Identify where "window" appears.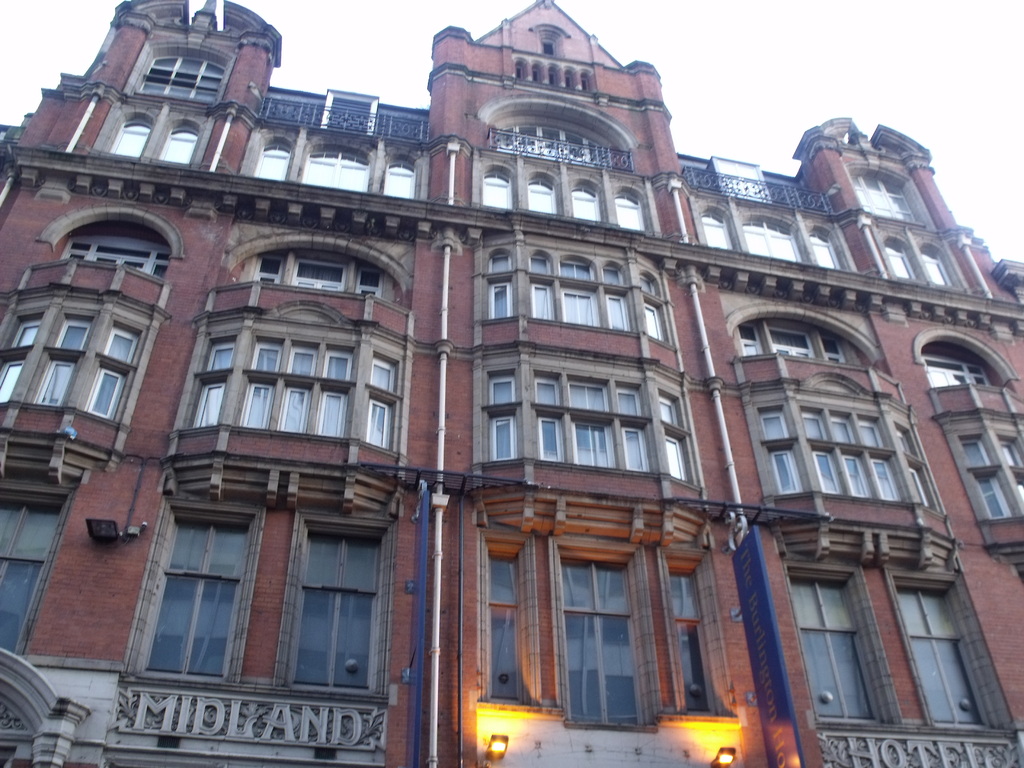
Appears at detection(619, 387, 643, 415).
